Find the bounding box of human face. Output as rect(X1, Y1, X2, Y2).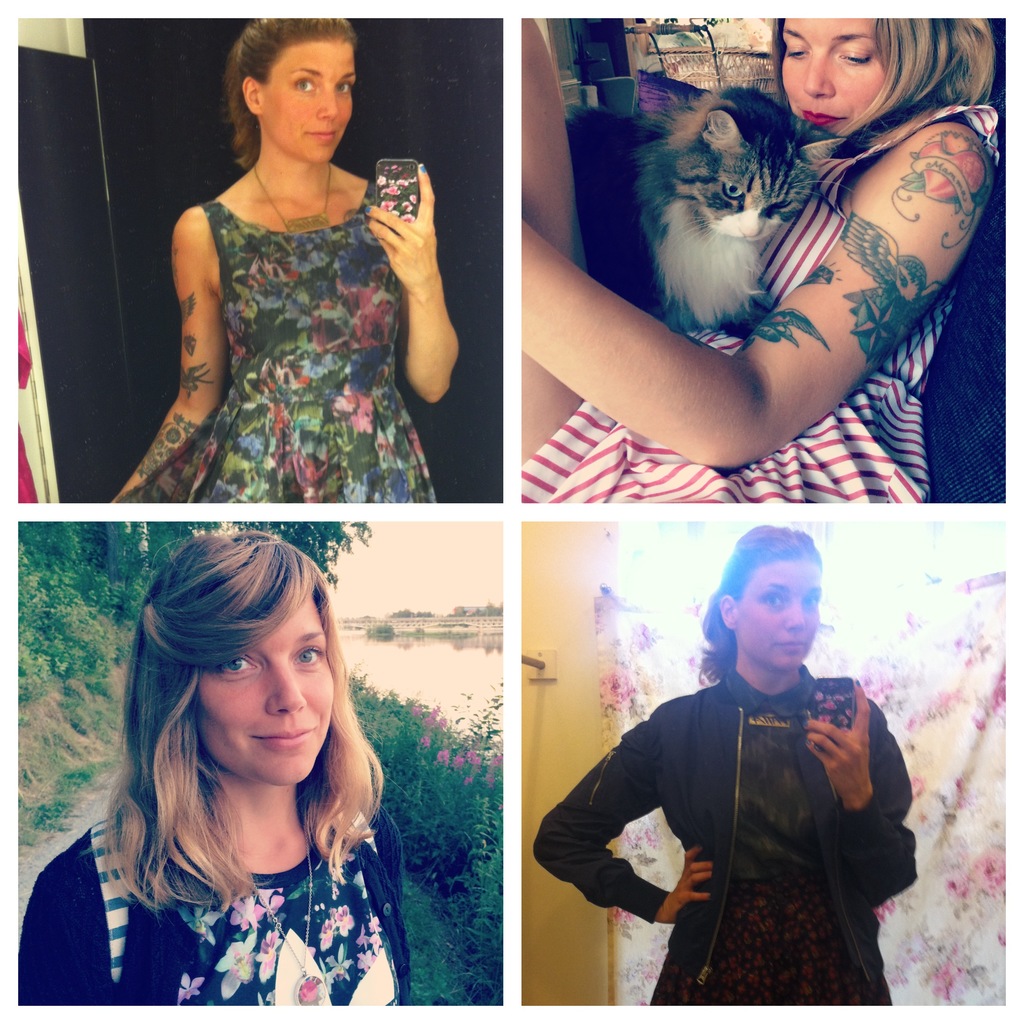
rect(263, 37, 357, 165).
